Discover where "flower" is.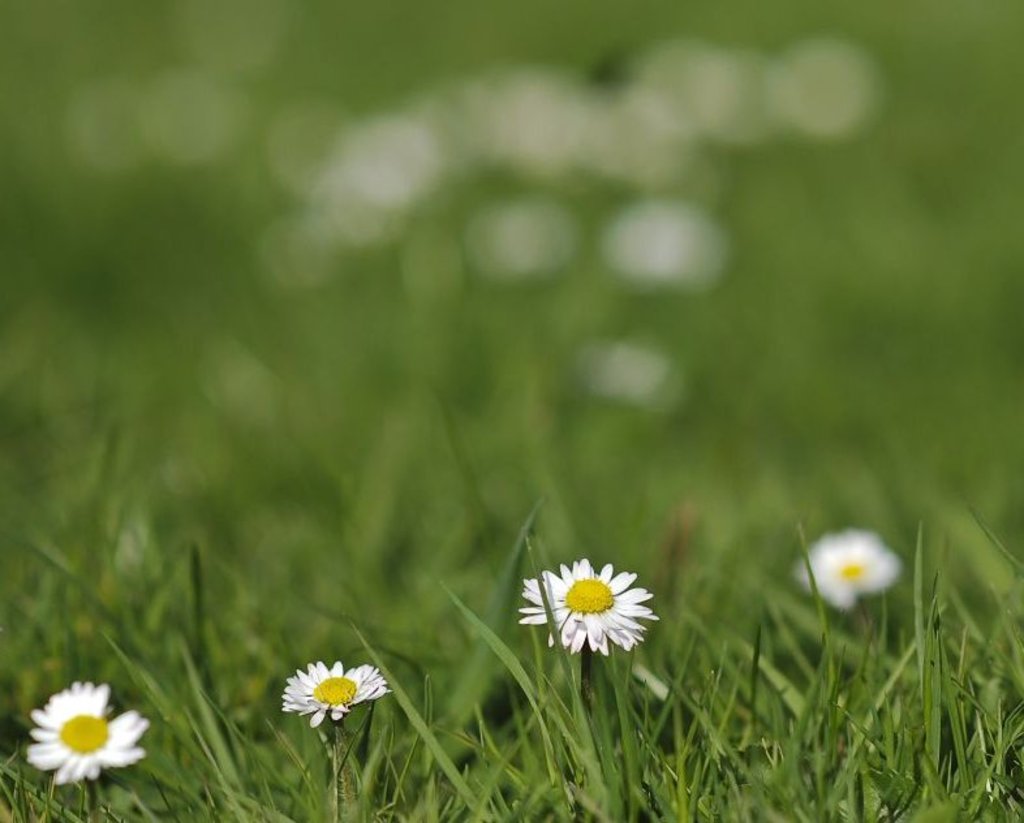
Discovered at <region>279, 662, 392, 727</region>.
